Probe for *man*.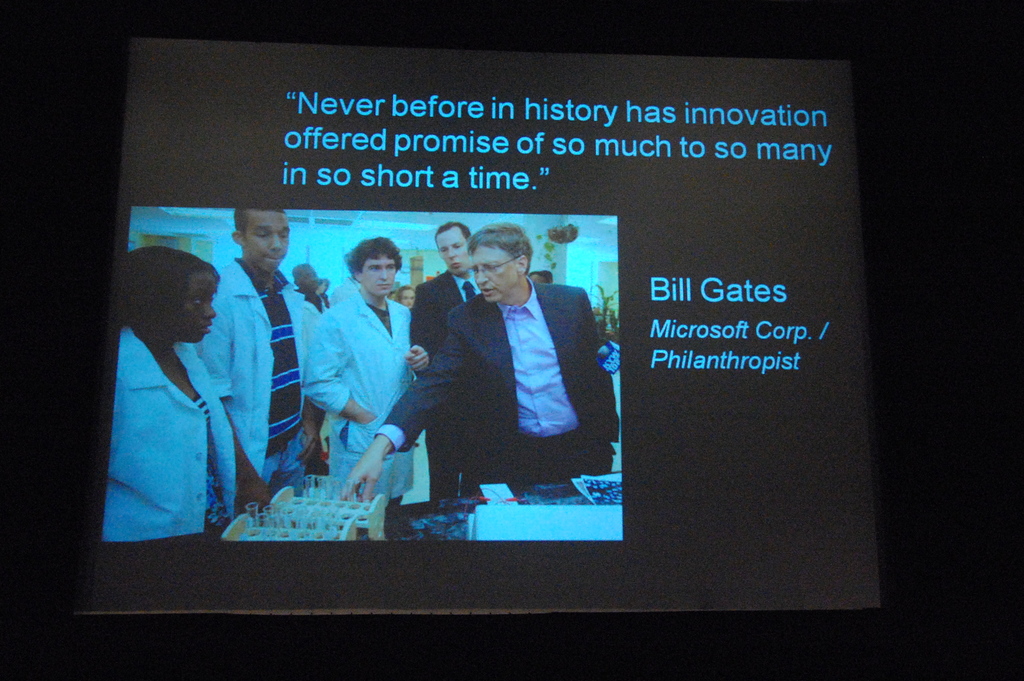
Probe result: x1=299 y1=235 x2=419 y2=498.
